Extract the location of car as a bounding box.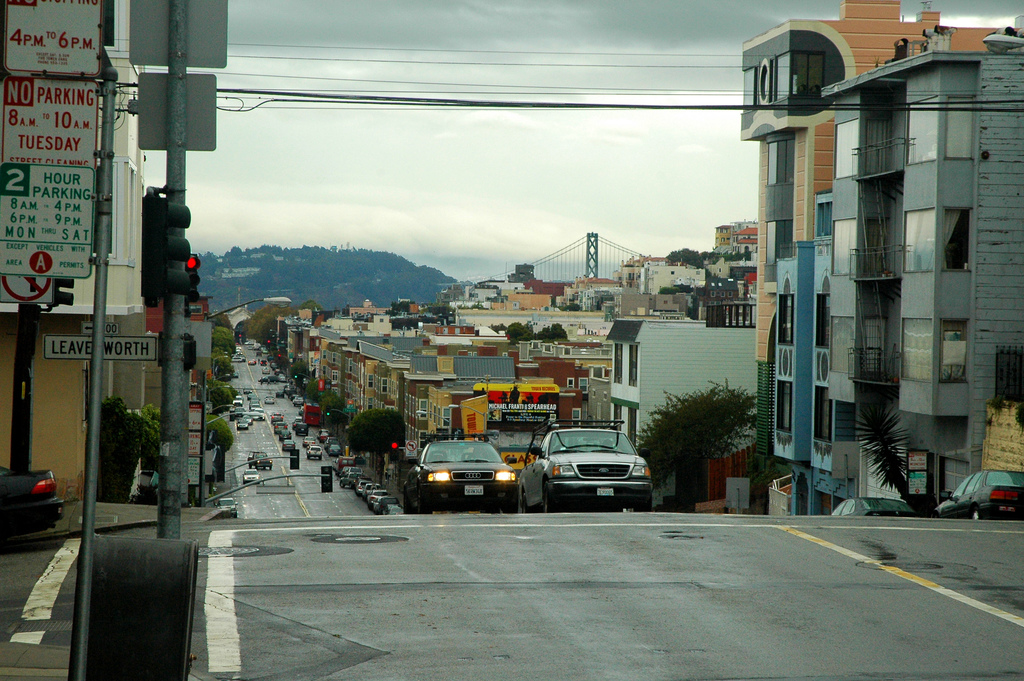
[365,486,379,499].
